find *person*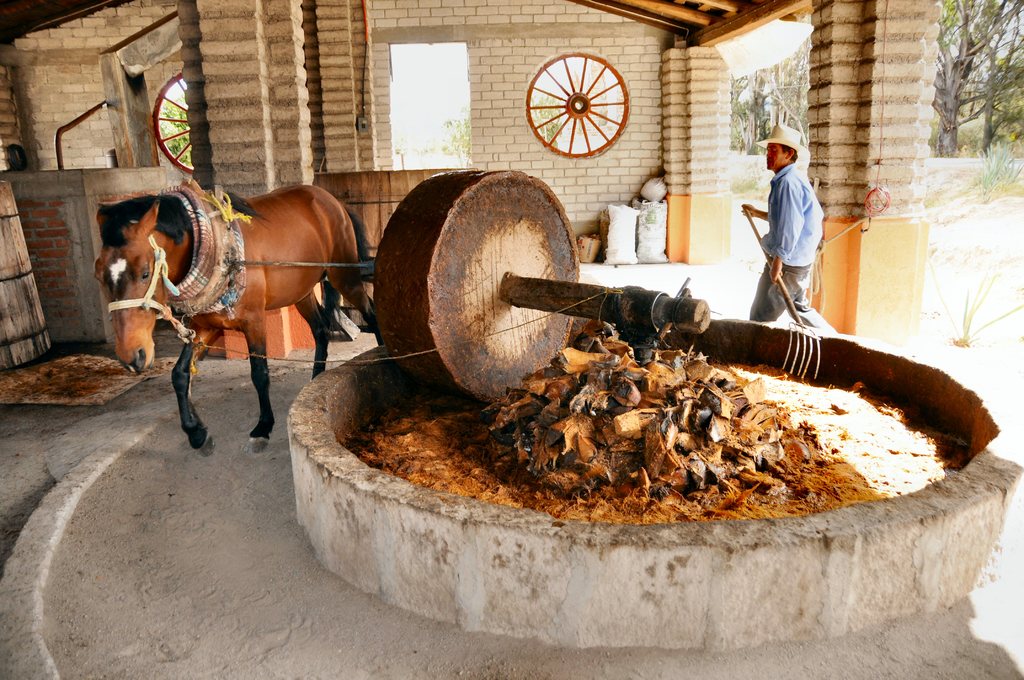
bbox(760, 122, 840, 337)
